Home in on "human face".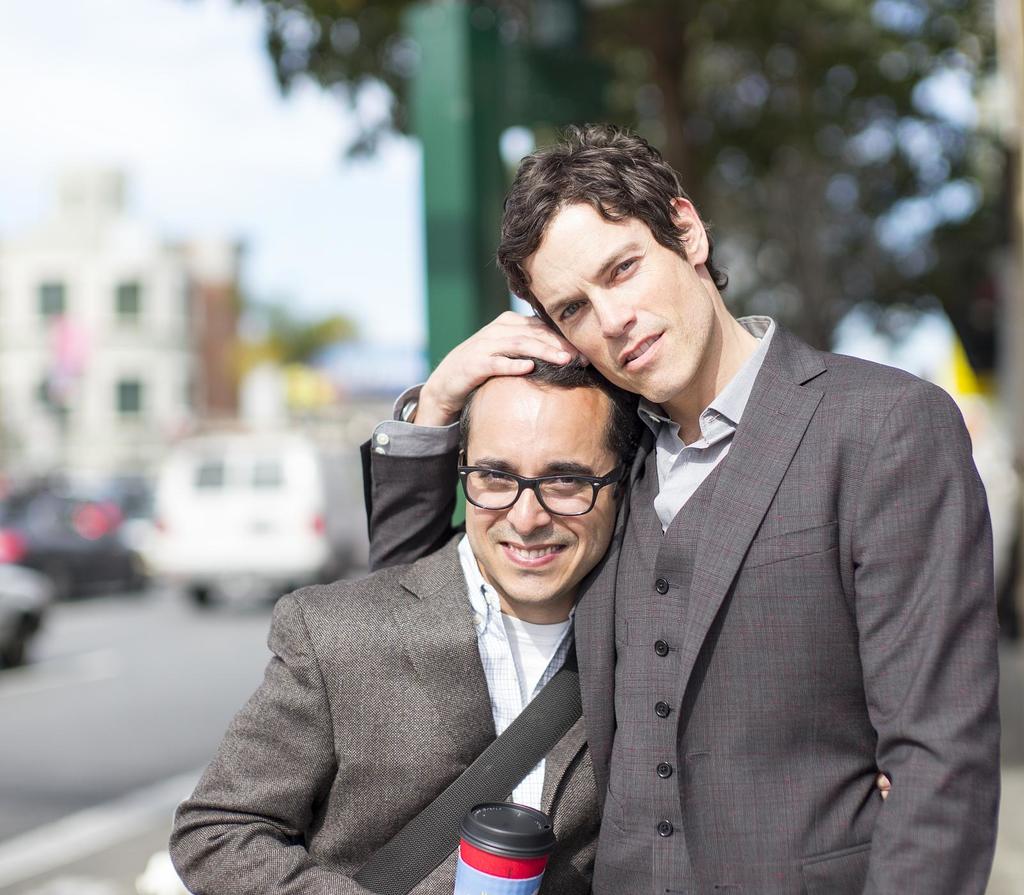
Homed in at (x1=468, y1=384, x2=623, y2=605).
